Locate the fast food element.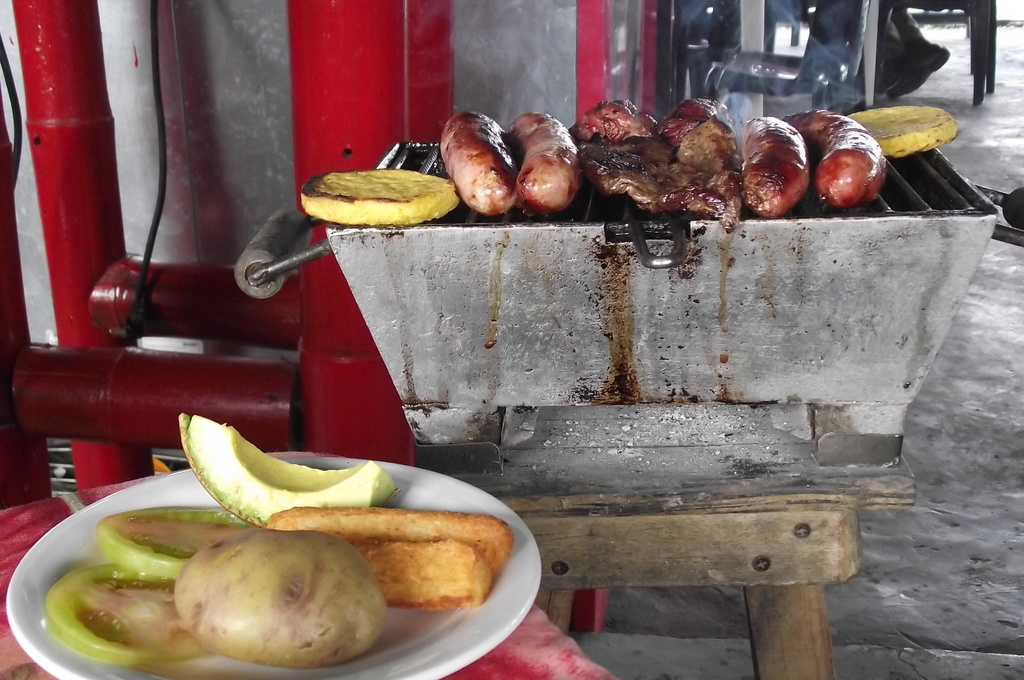
Element bbox: x1=313, y1=144, x2=461, y2=227.
